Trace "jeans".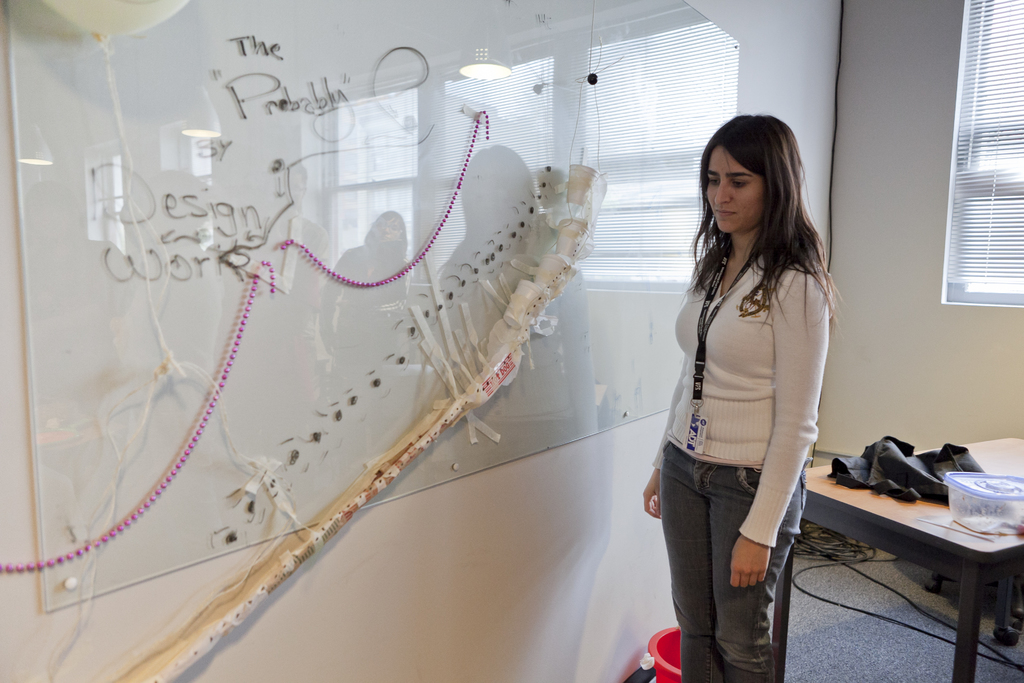
Traced to 665 459 801 678.
